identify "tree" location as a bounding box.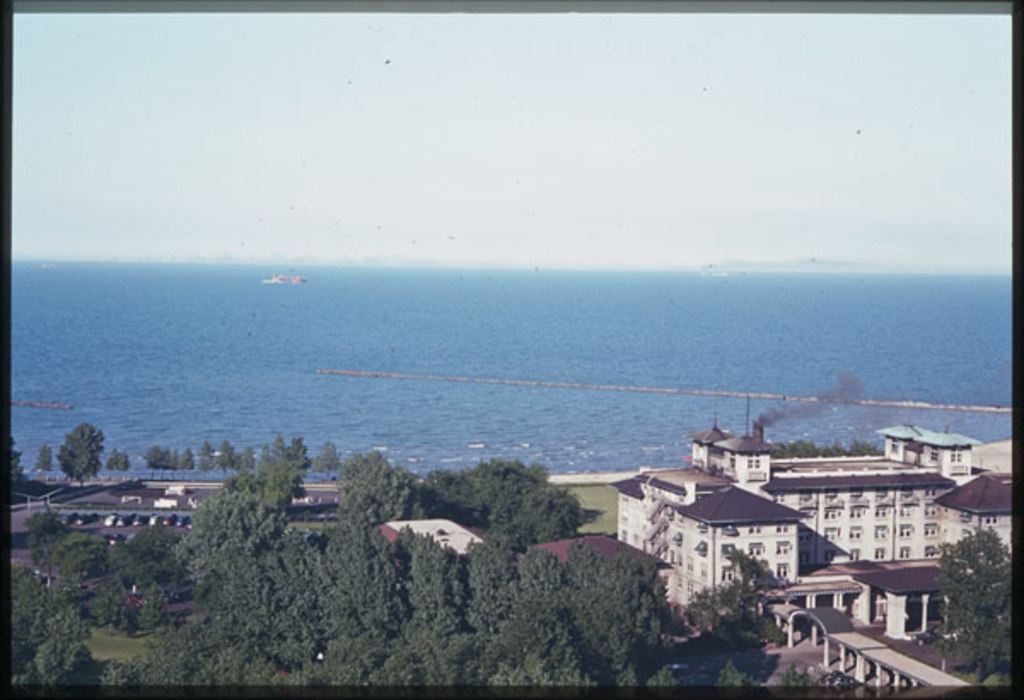
{"x1": 145, "y1": 447, "x2": 171, "y2": 480}.
